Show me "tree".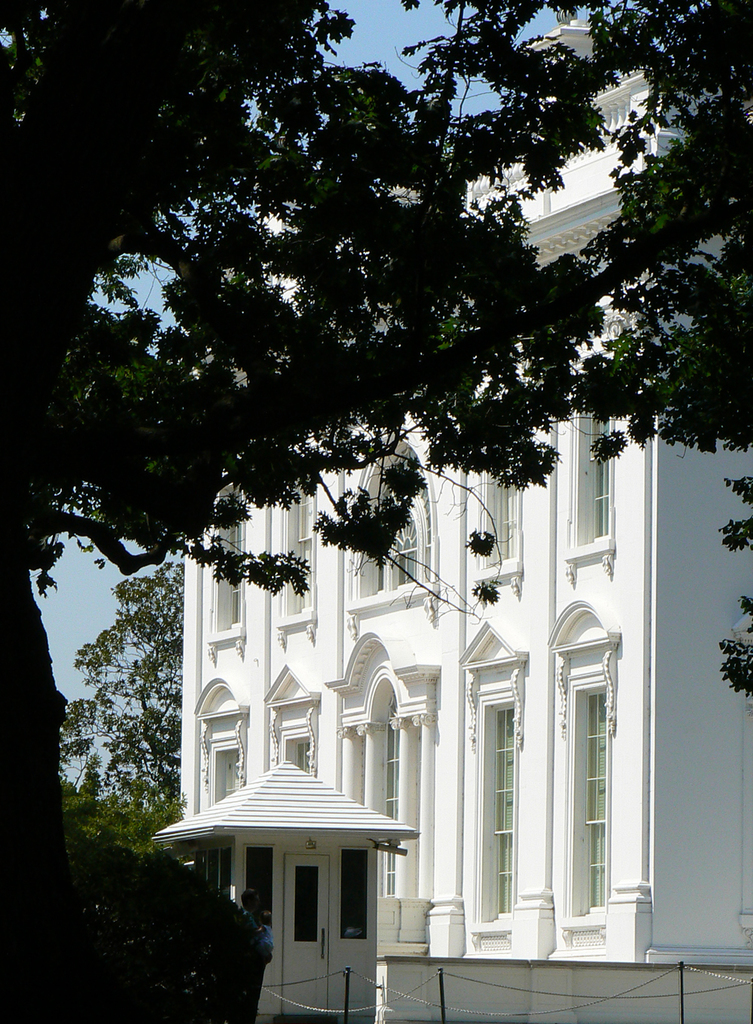
"tree" is here: bbox=[550, 0, 750, 697].
